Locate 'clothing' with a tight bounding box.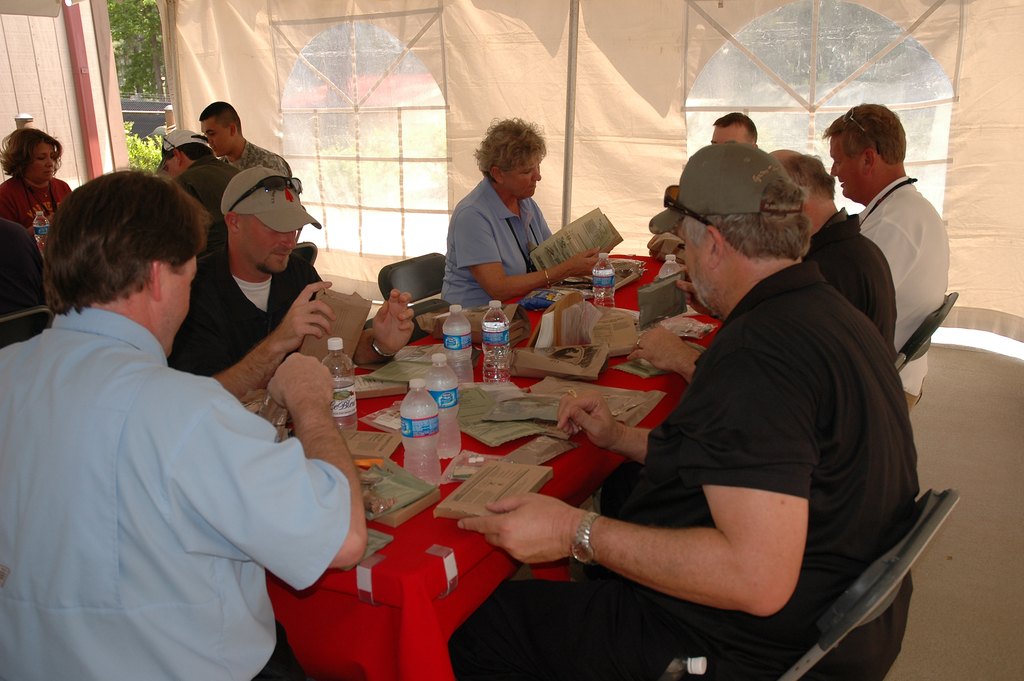
20/213/355/680.
